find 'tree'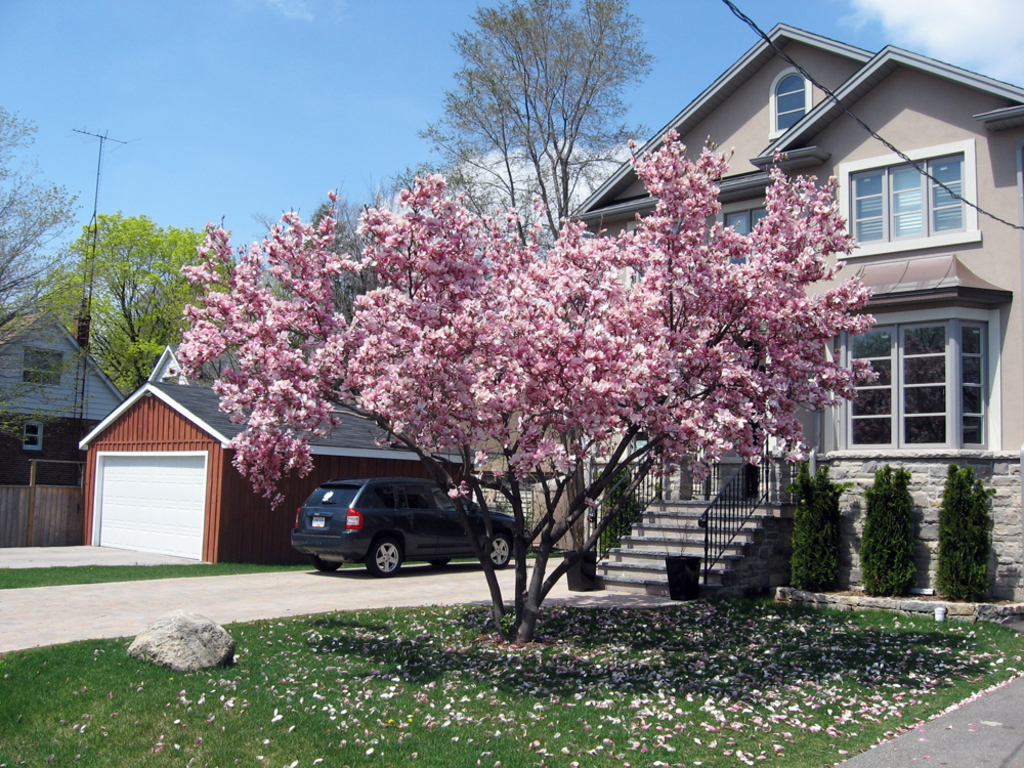
bbox(261, 200, 403, 356)
